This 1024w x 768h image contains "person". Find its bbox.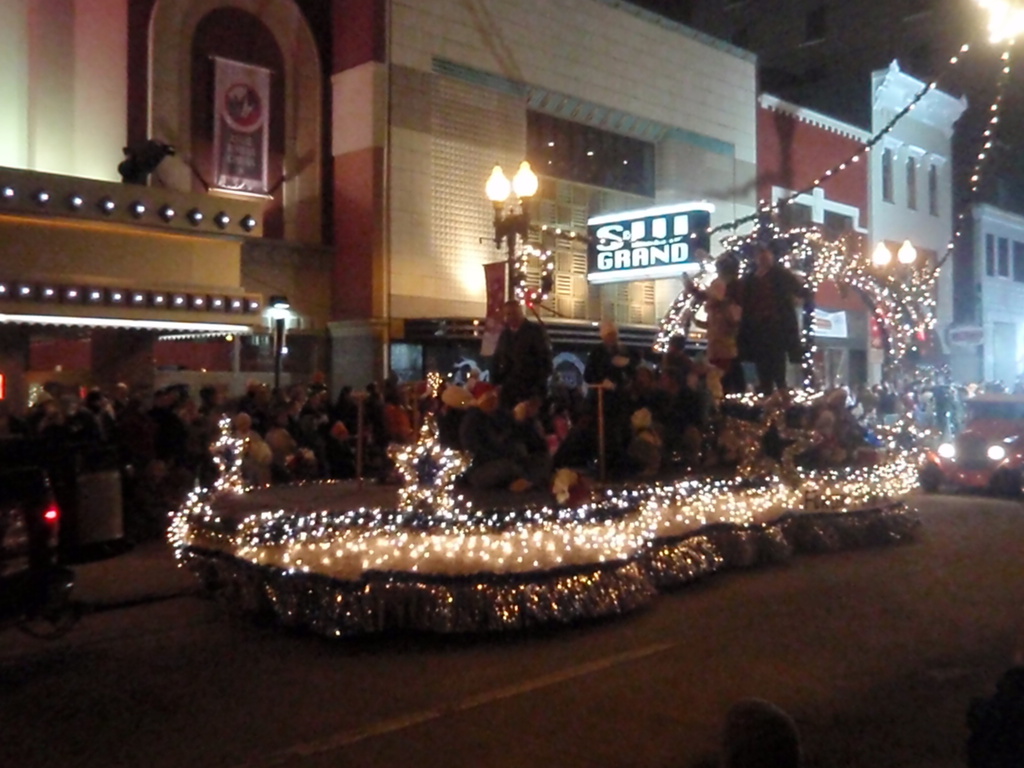
crop(490, 292, 558, 499).
